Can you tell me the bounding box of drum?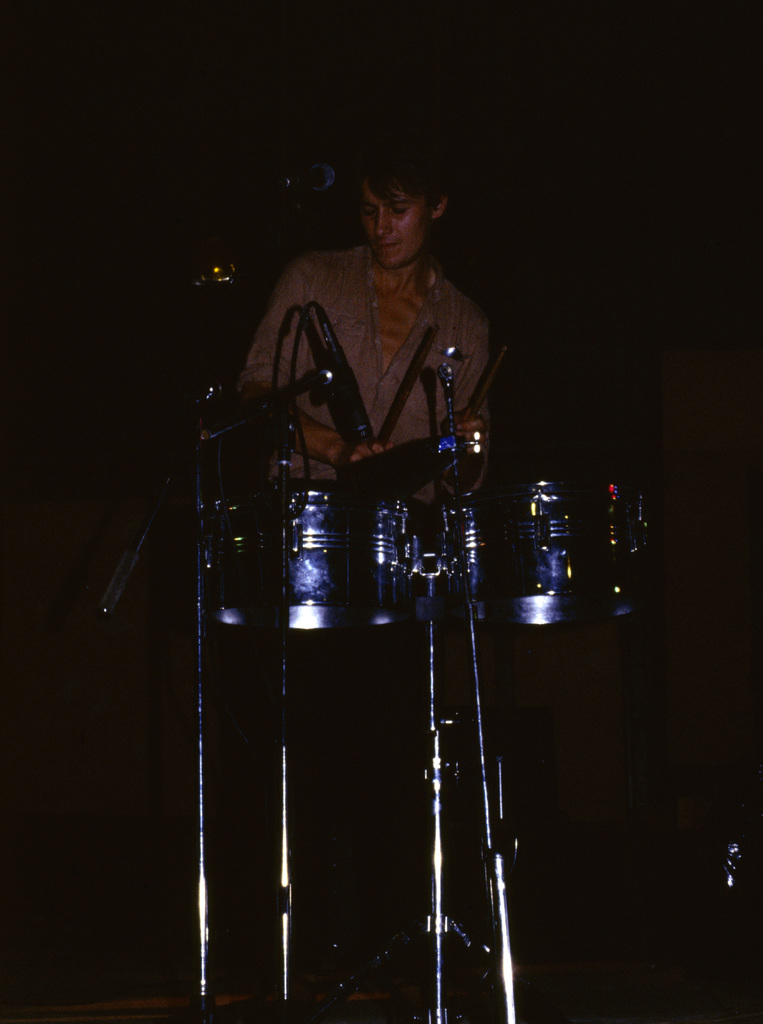
crop(451, 476, 679, 645).
